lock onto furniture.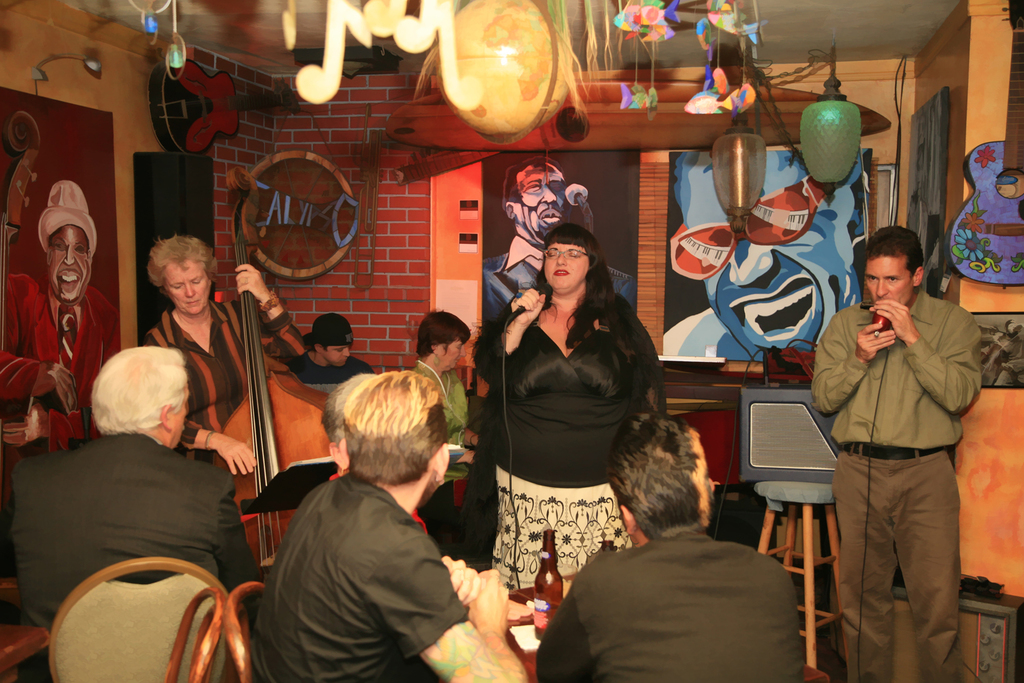
Locked: crop(505, 585, 561, 682).
